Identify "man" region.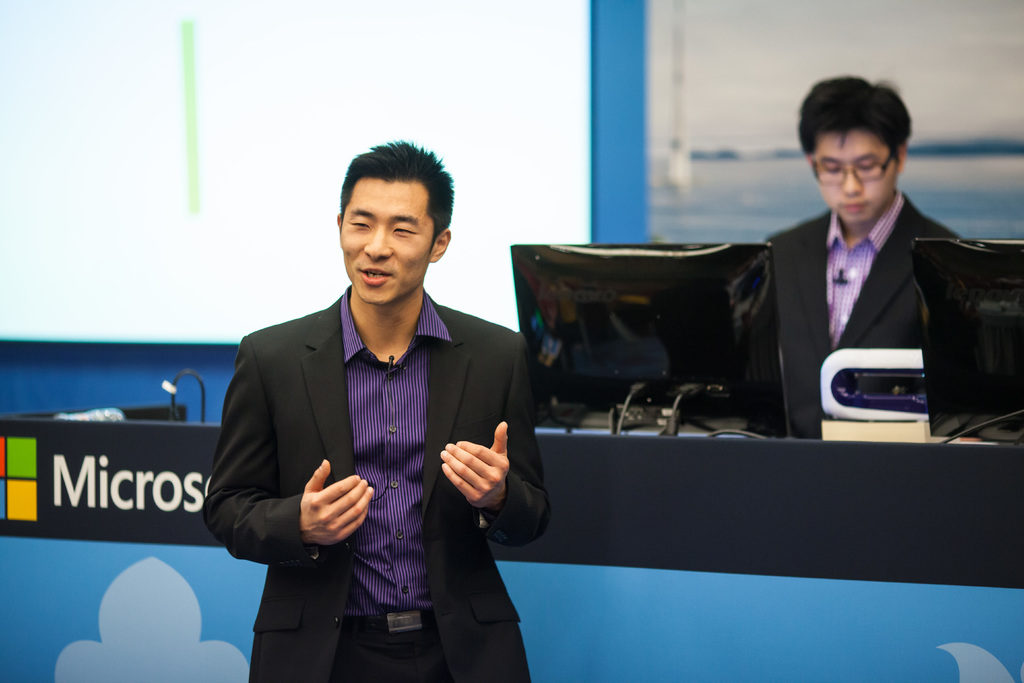
Region: (236,174,529,671).
